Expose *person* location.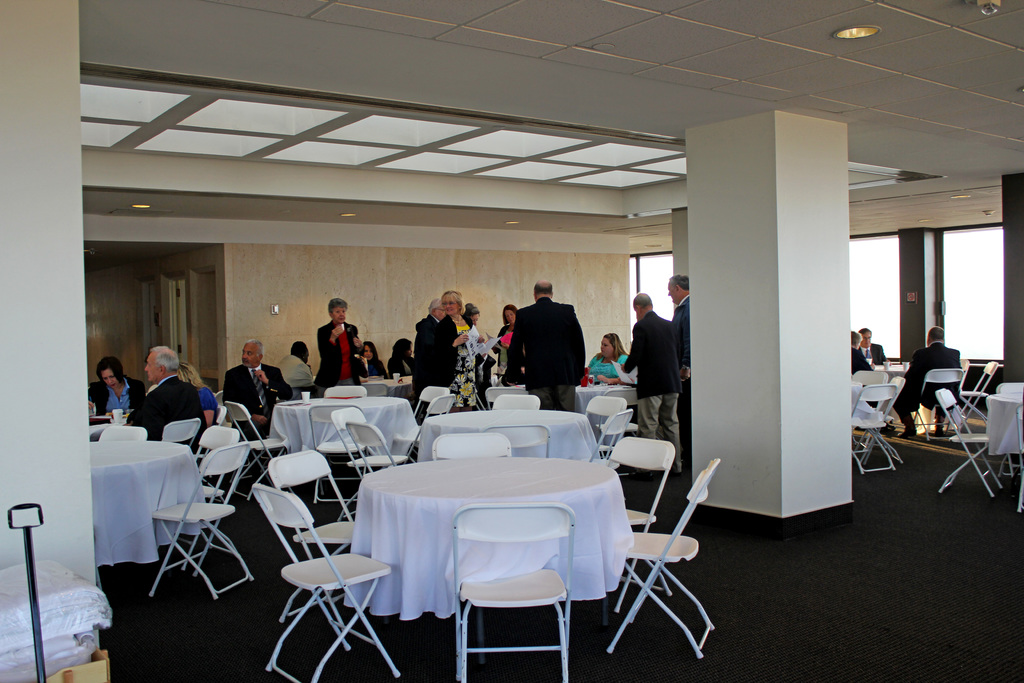
Exposed at (x1=305, y1=299, x2=364, y2=398).
